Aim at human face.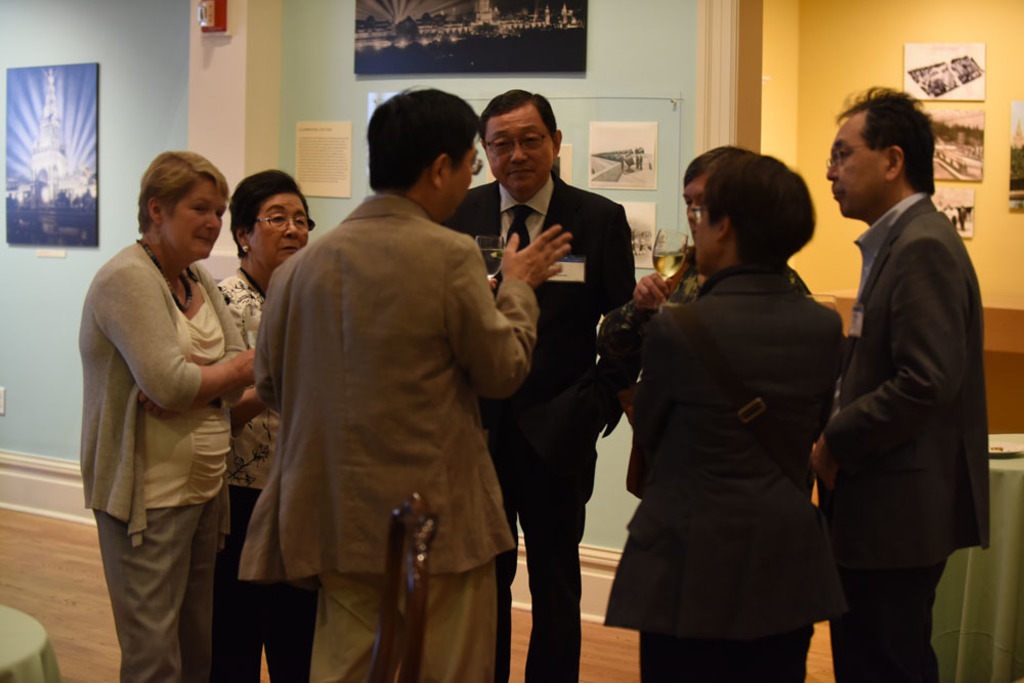
Aimed at <box>482,106,557,191</box>.
